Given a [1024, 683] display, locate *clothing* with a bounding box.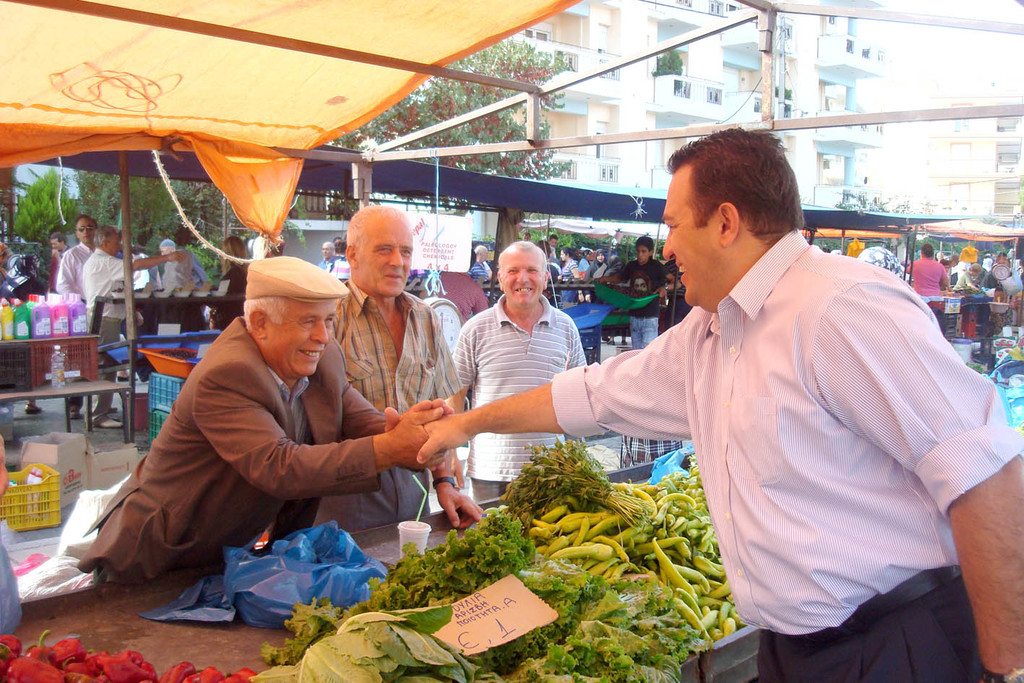
Located: 71, 313, 391, 592.
